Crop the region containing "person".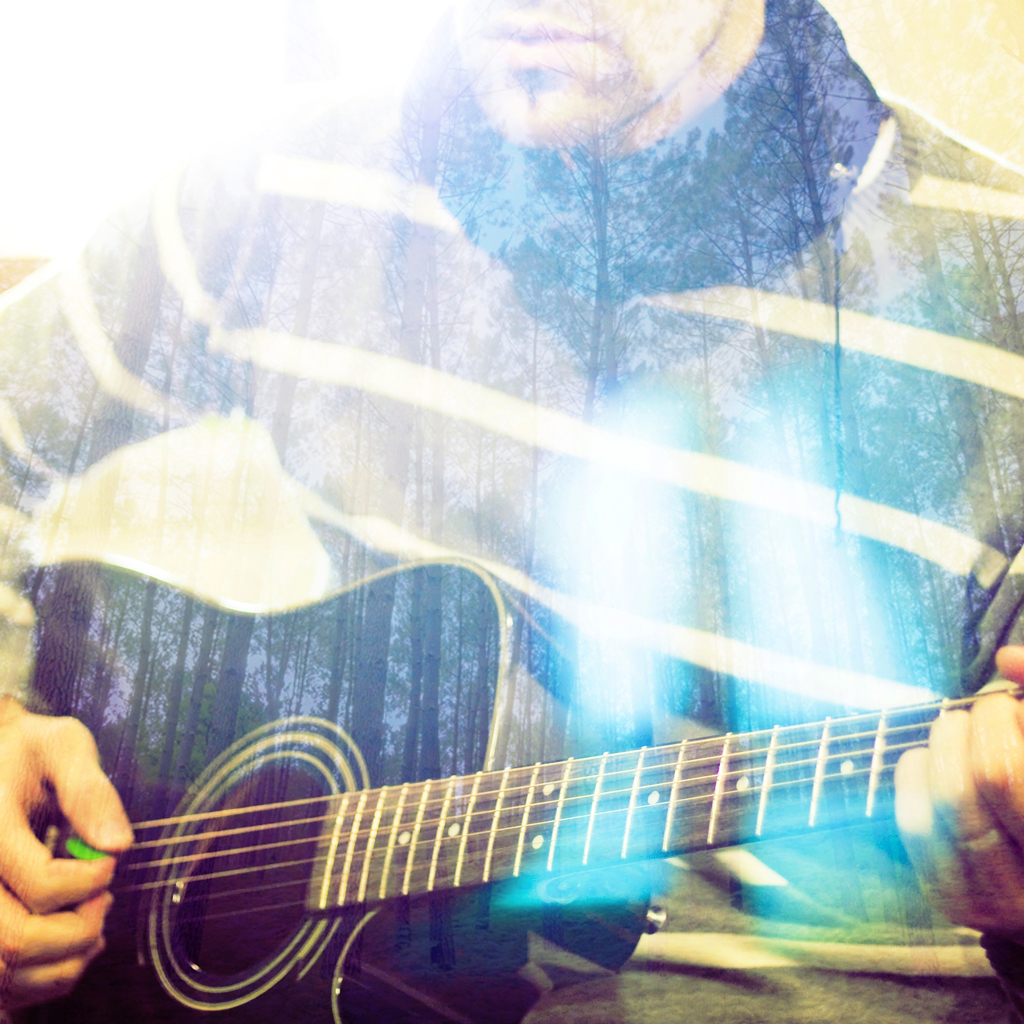
Crop region: (x1=33, y1=154, x2=1004, y2=1020).
